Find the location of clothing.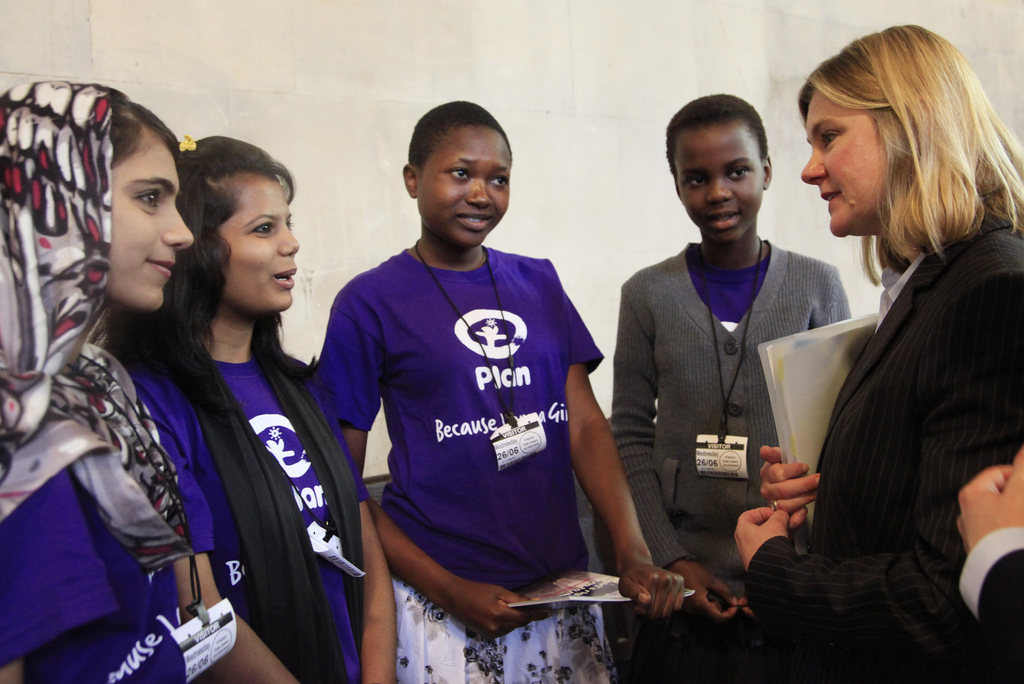
Location: Rect(316, 253, 594, 670).
